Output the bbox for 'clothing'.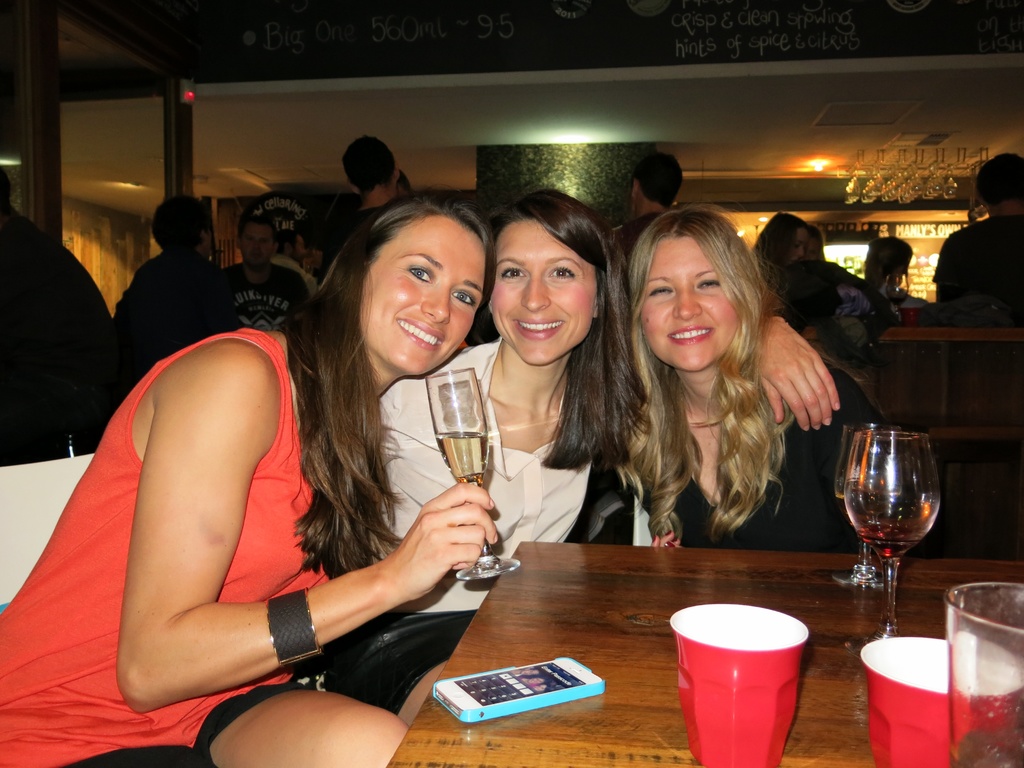
pyautogui.locateOnScreen(93, 264, 390, 705).
